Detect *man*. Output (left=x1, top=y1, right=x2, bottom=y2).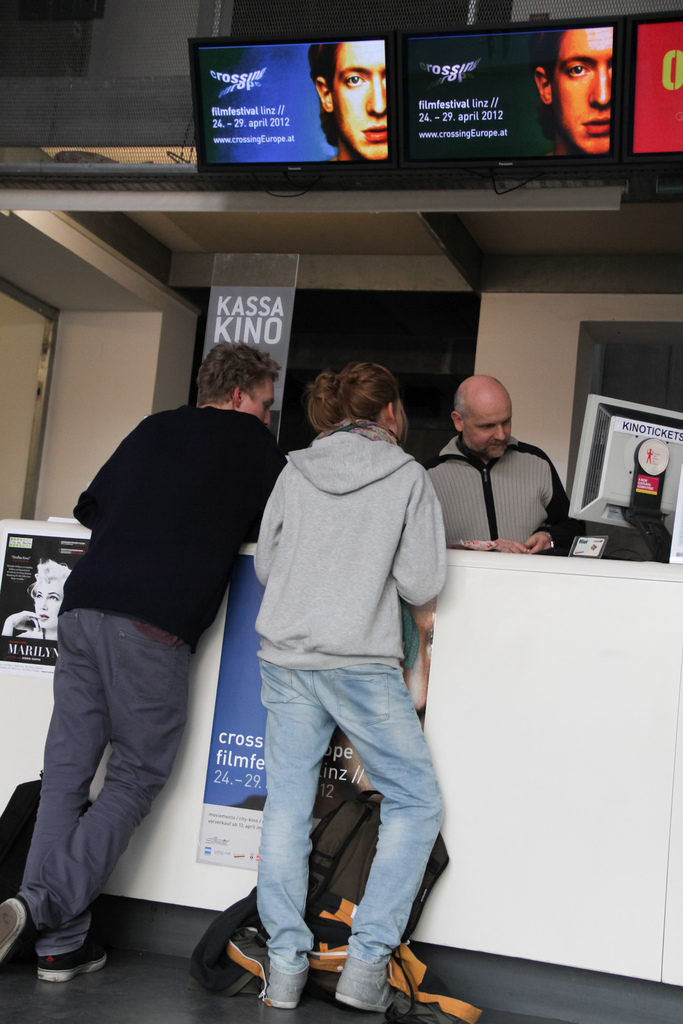
(left=311, top=44, right=388, bottom=160).
